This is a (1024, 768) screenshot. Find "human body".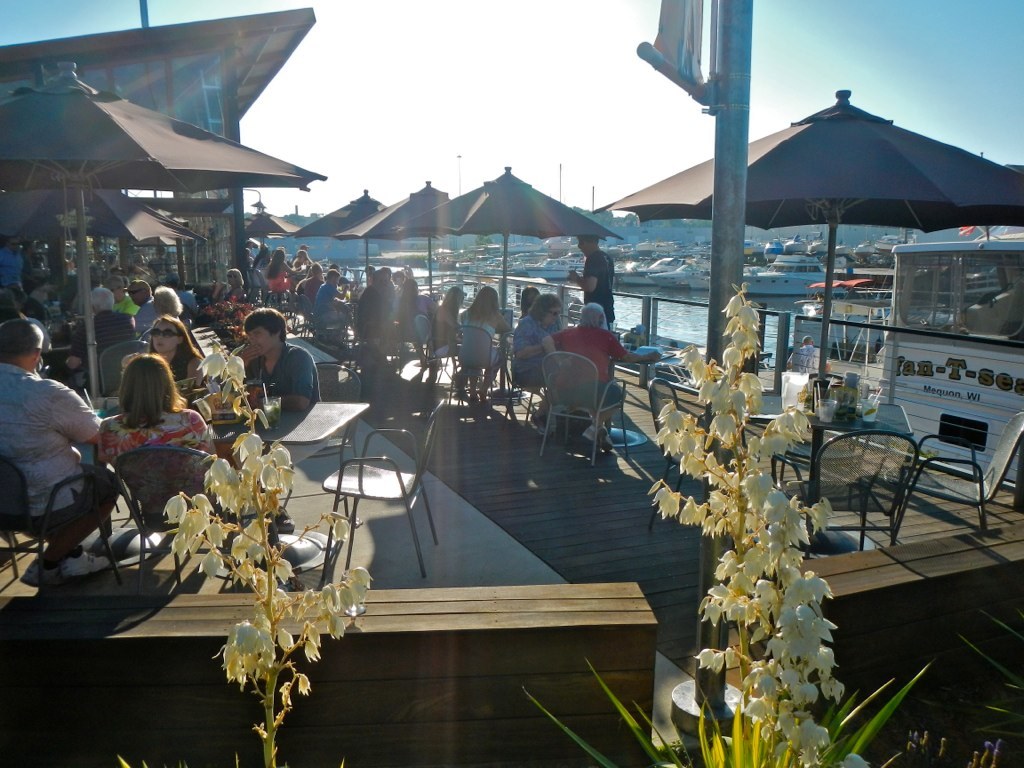
Bounding box: 134 278 157 337.
